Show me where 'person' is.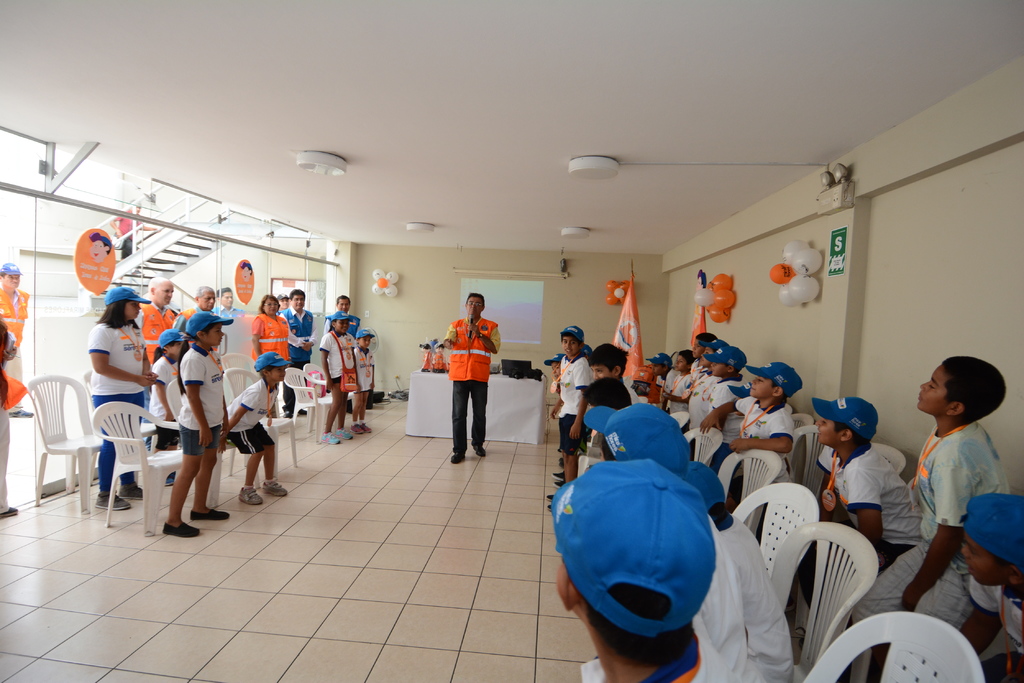
'person' is at {"x1": 0, "y1": 323, "x2": 20, "y2": 522}.
